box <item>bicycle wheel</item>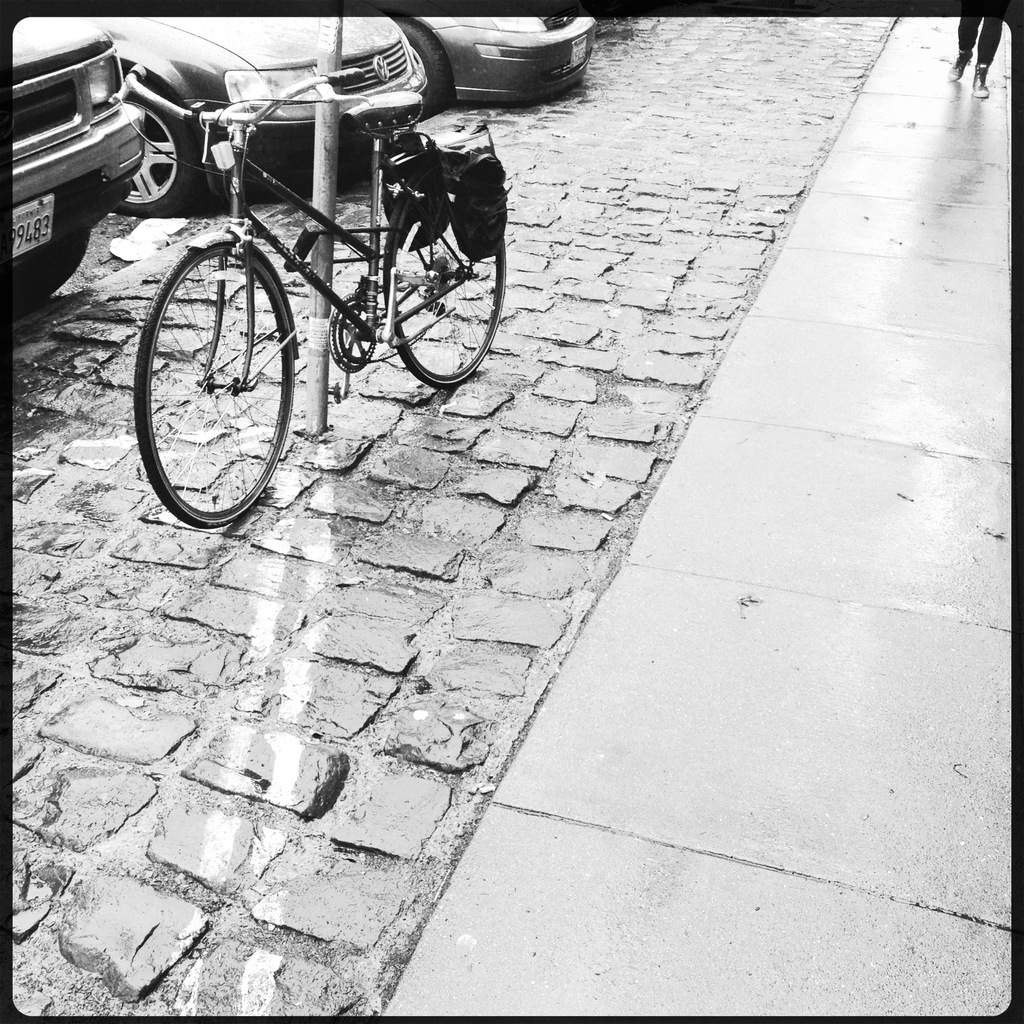
133 214 306 536
